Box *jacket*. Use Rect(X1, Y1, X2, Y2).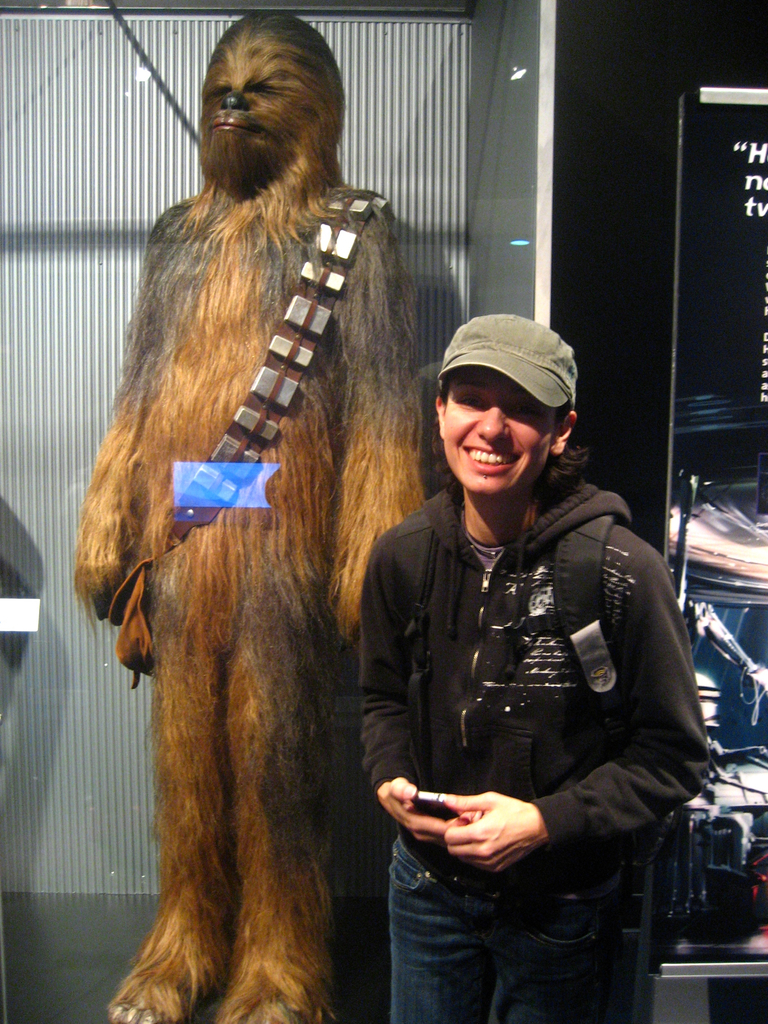
Rect(325, 394, 701, 900).
